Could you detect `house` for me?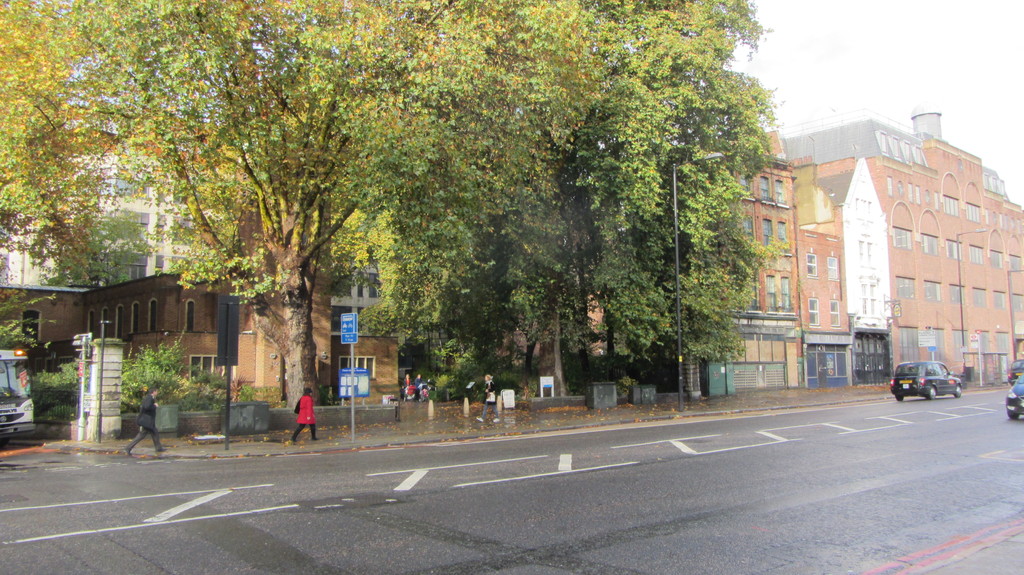
Detection result: <box>0,101,236,294</box>.
